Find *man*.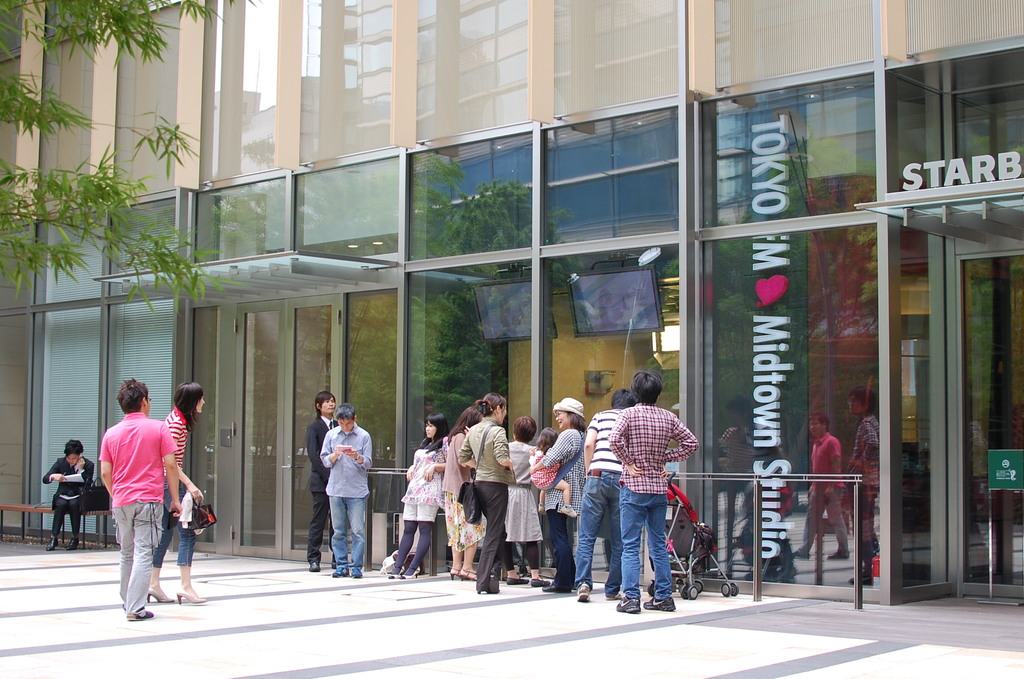
[x1=91, y1=379, x2=181, y2=622].
